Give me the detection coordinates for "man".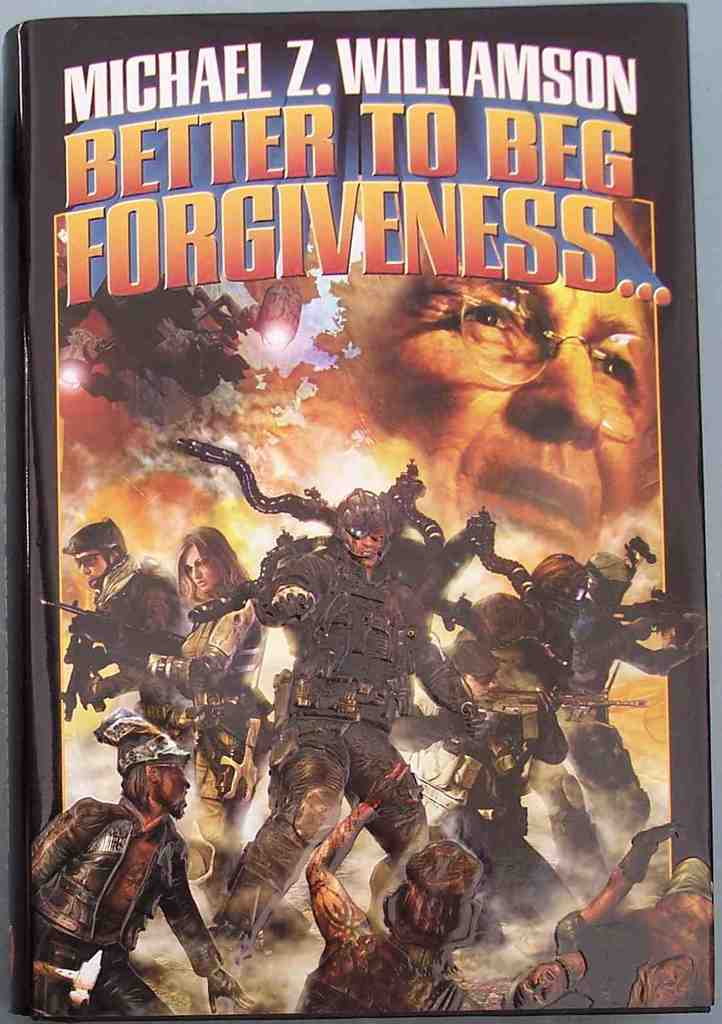
<bbox>63, 511, 196, 730</bbox>.
